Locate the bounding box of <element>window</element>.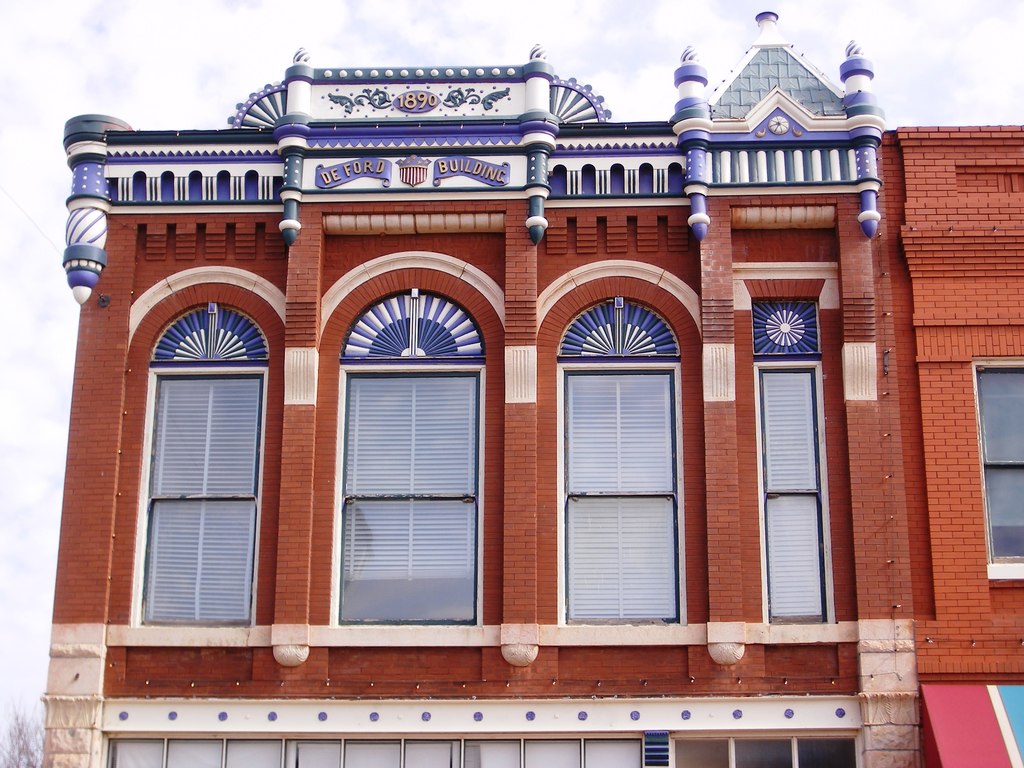
Bounding box: <region>103, 722, 867, 767</region>.
